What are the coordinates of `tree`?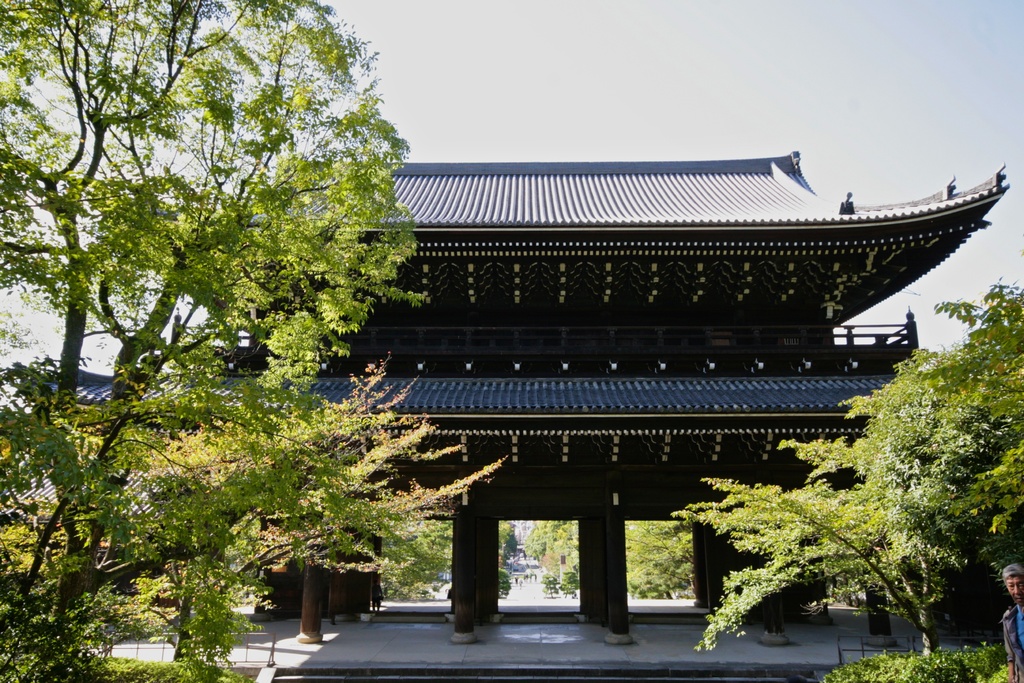
rect(866, 275, 1023, 580).
